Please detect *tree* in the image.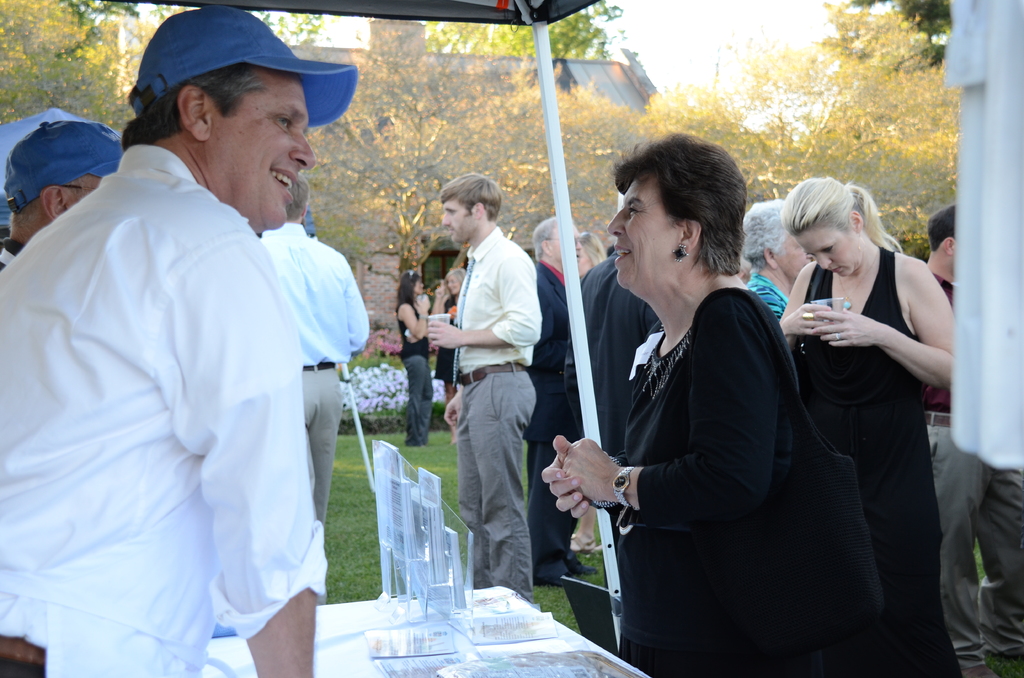
{"left": 844, "top": 2, "right": 947, "bottom": 76}.
